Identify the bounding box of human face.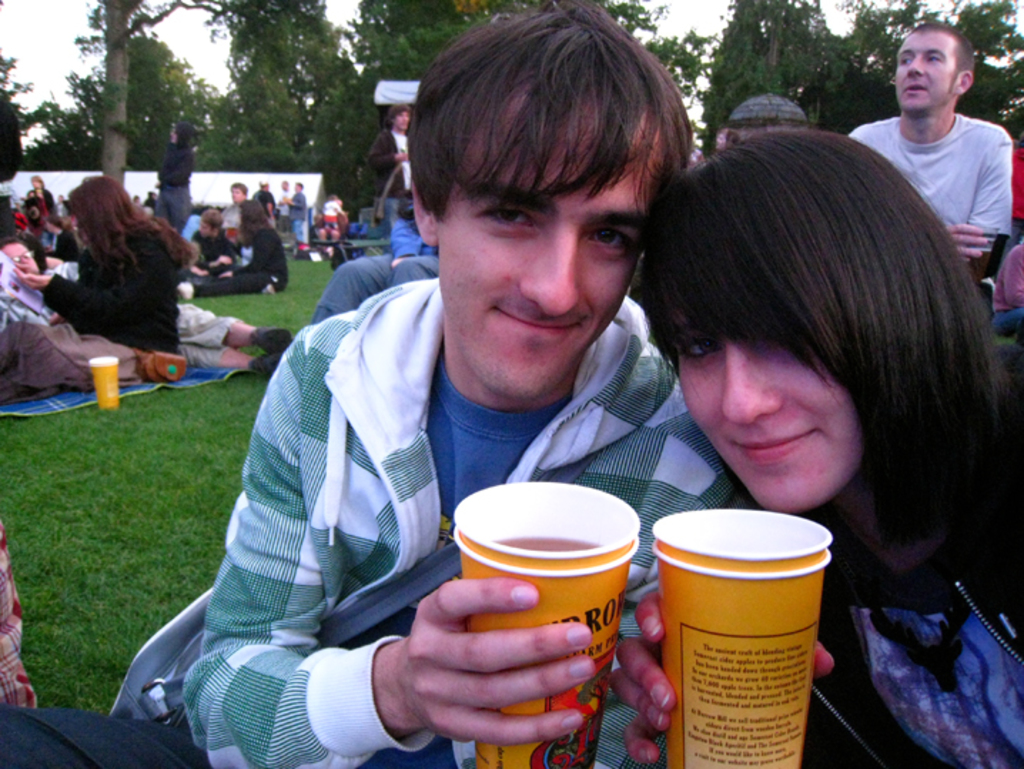
BBox(891, 26, 956, 114).
